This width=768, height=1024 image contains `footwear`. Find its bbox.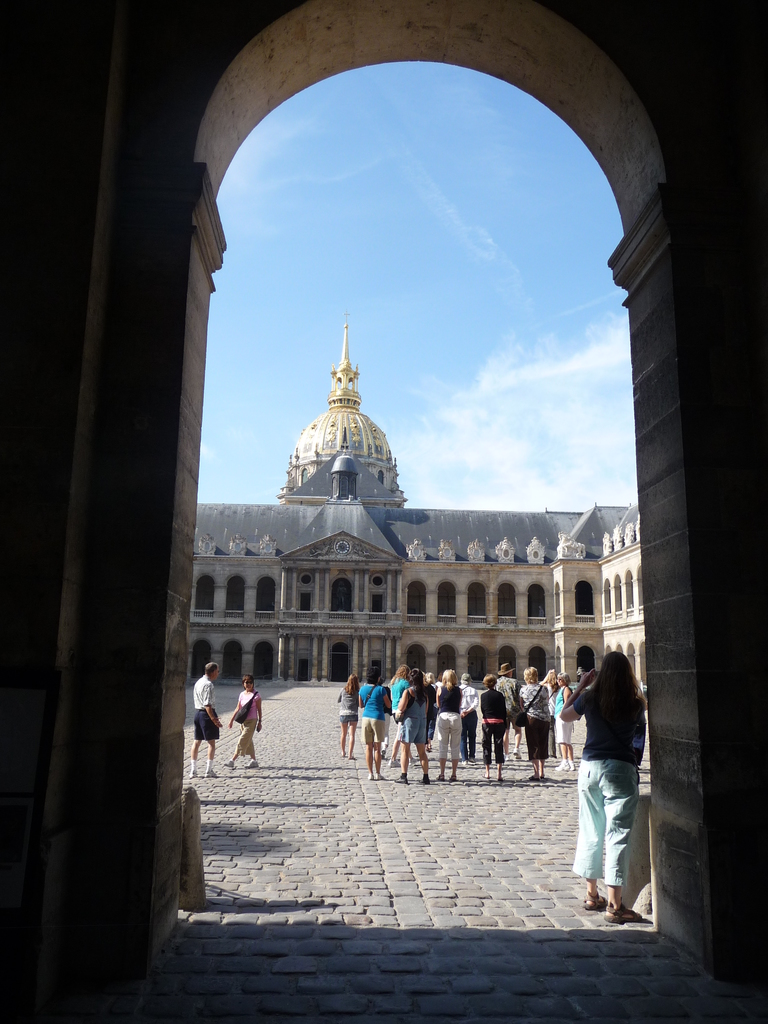
bbox=[525, 772, 539, 781].
